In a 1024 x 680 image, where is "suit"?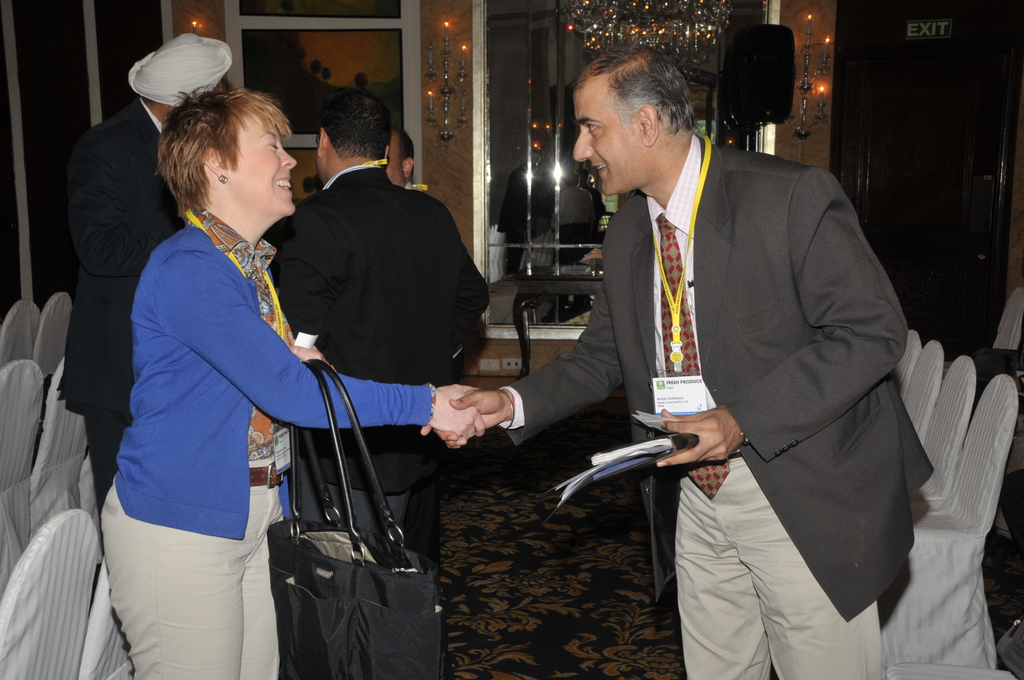
pyautogui.locateOnScreen(548, 72, 940, 661).
